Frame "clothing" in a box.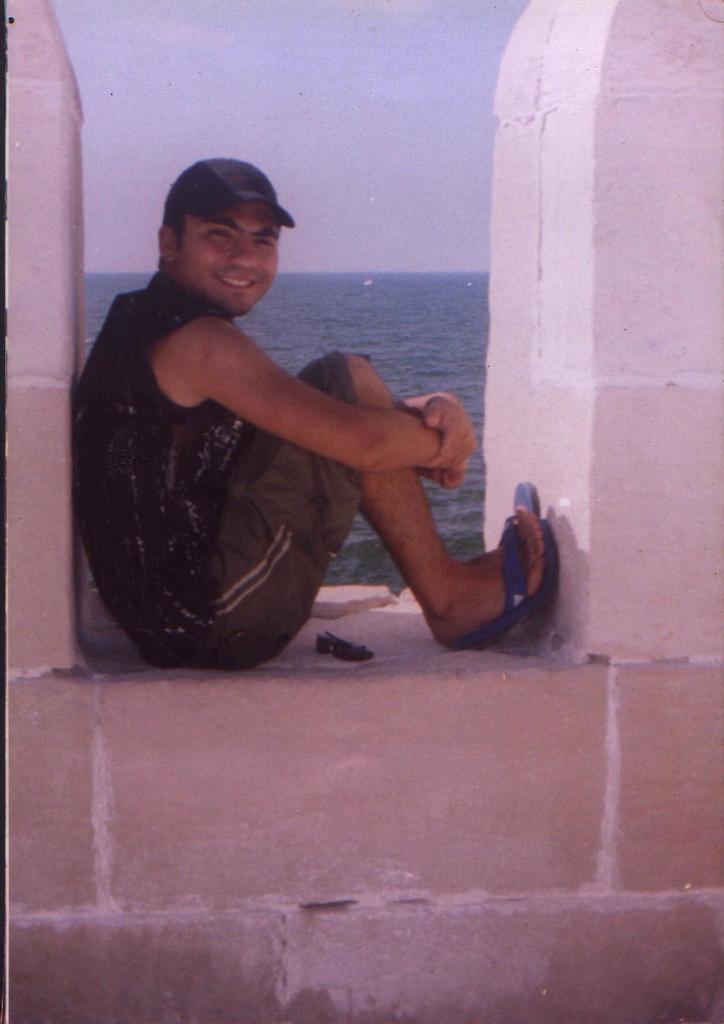
box=[72, 271, 366, 678].
